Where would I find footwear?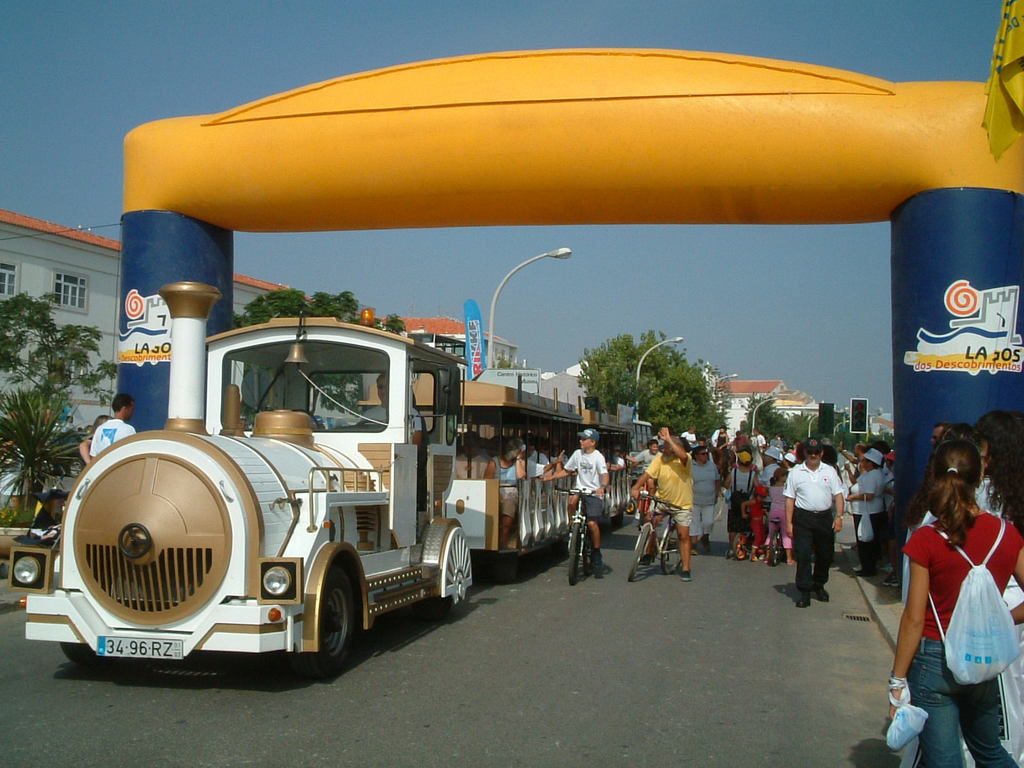
At detection(561, 534, 573, 559).
